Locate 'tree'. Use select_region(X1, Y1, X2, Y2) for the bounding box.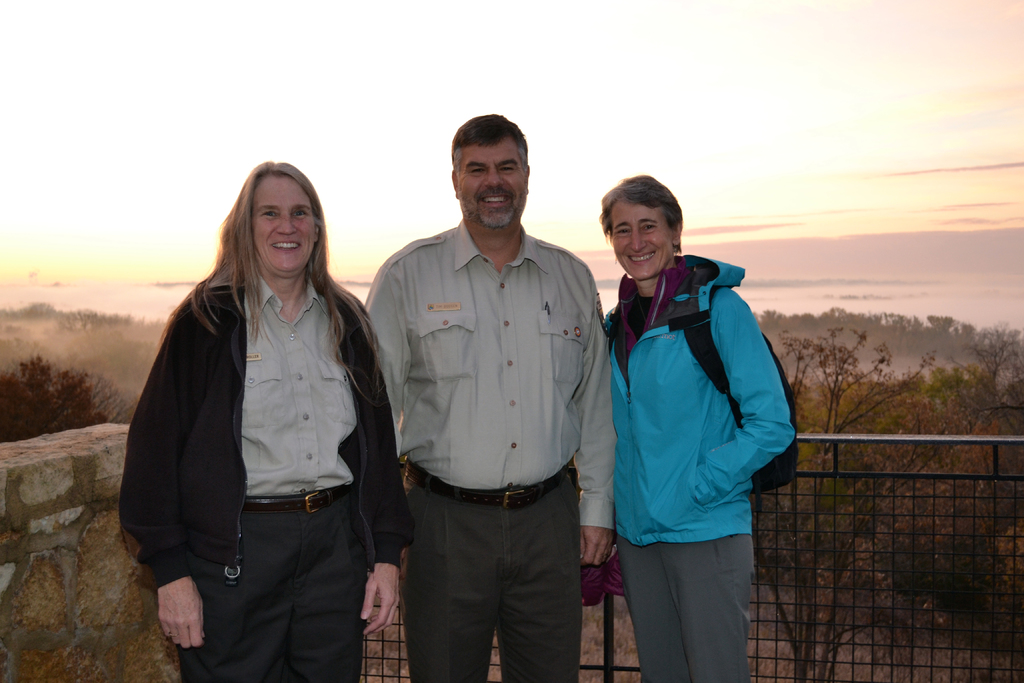
select_region(927, 313, 939, 333).
